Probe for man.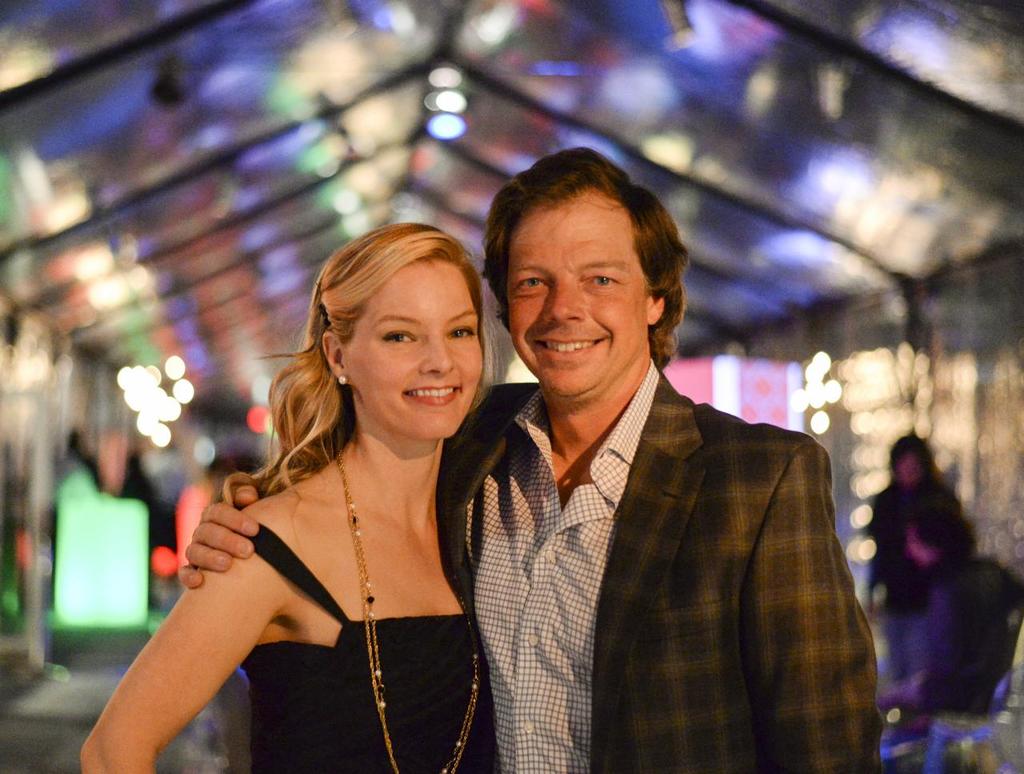
Probe result: (174,148,875,773).
